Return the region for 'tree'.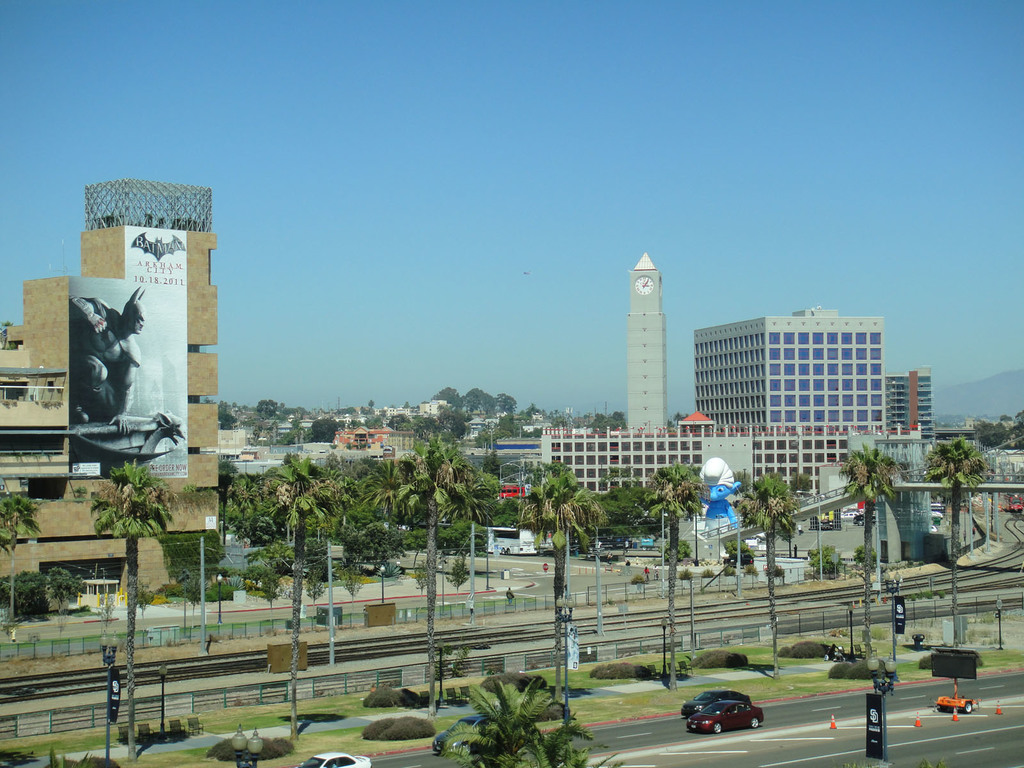
box(0, 486, 40, 625).
